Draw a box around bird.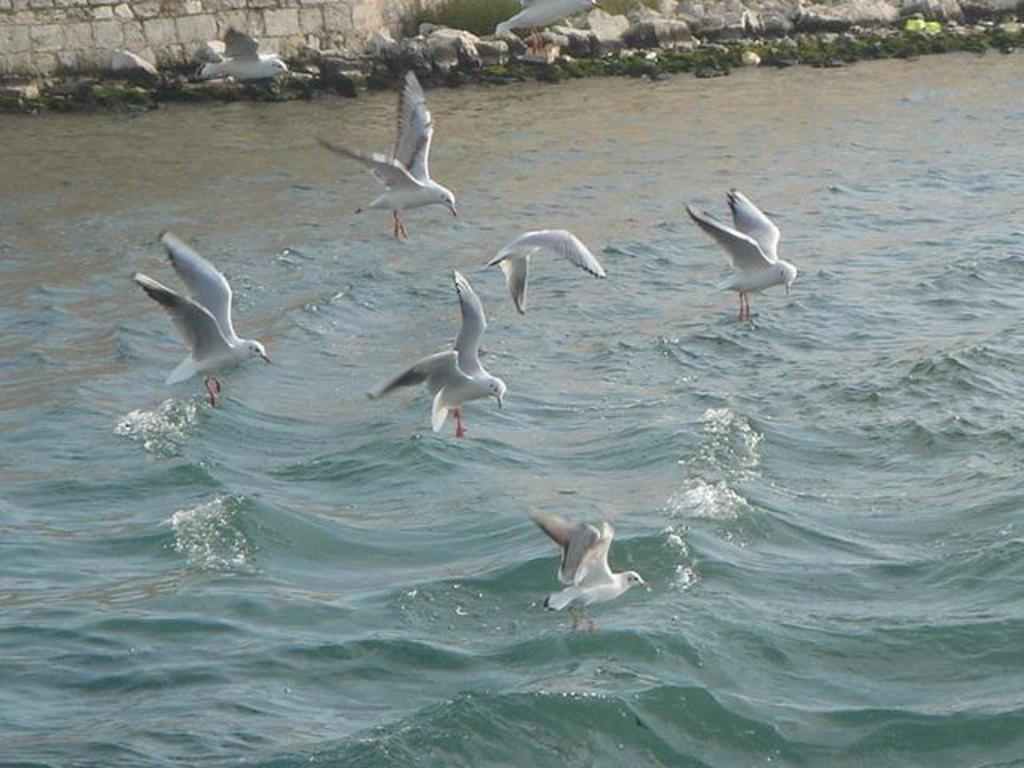
x1=134, y1=230, x2=274, y2=410.
